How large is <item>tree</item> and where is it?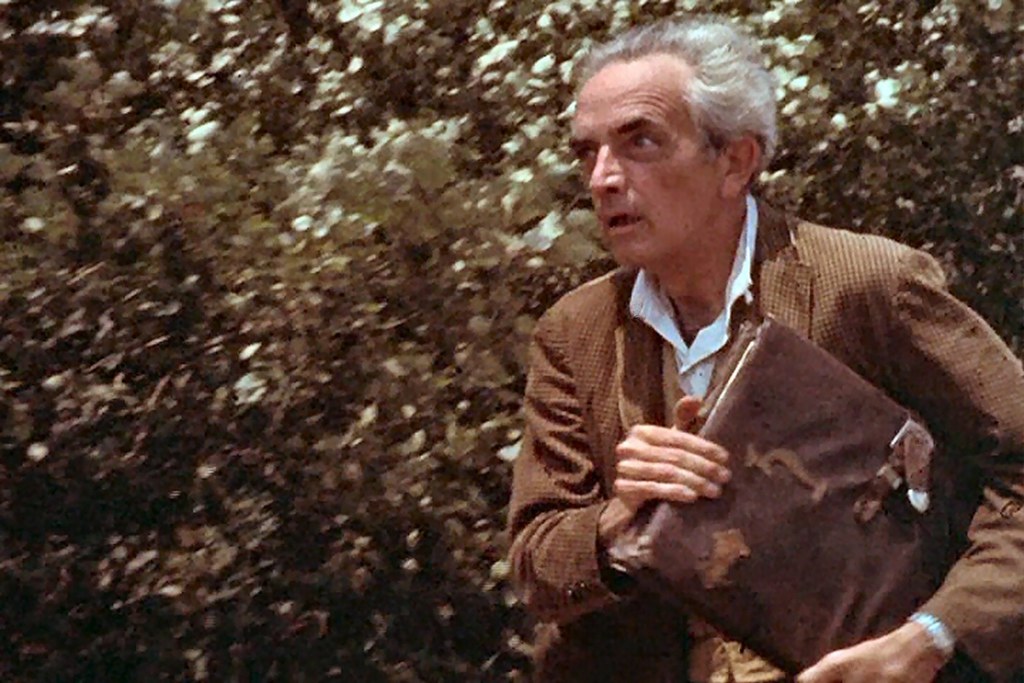
Bounding box: x1=41, y1=0, x2=782, y2=667.
